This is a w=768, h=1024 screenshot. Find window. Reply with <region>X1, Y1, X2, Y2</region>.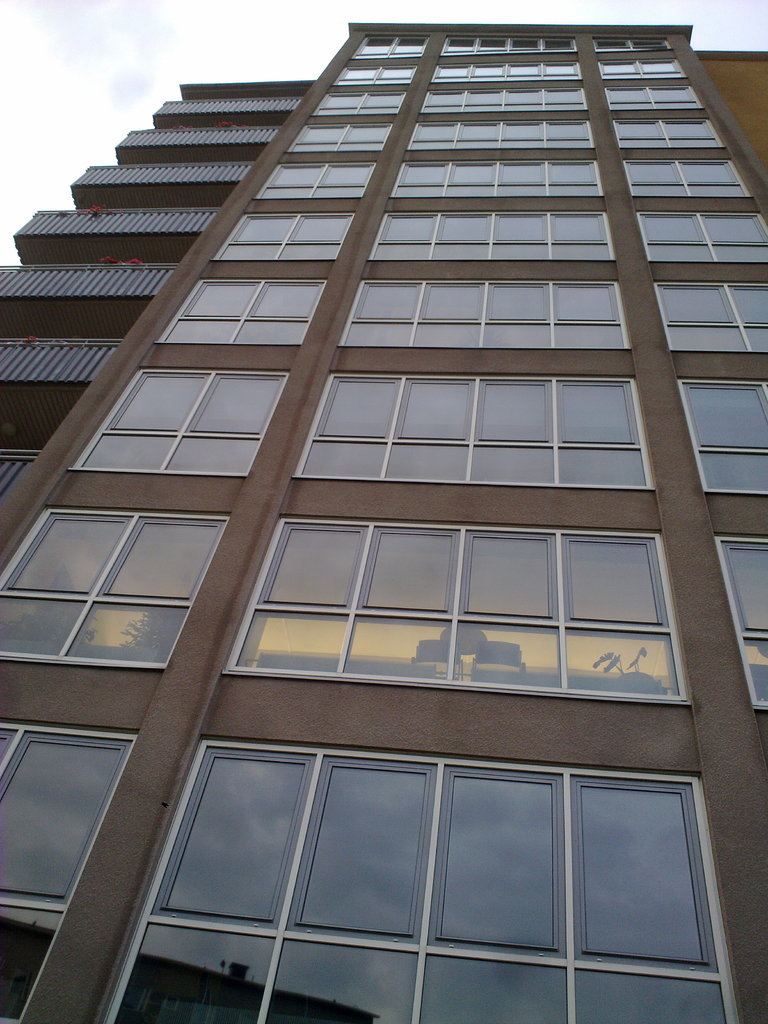
<region>605, 111, 717, 146</region>.
